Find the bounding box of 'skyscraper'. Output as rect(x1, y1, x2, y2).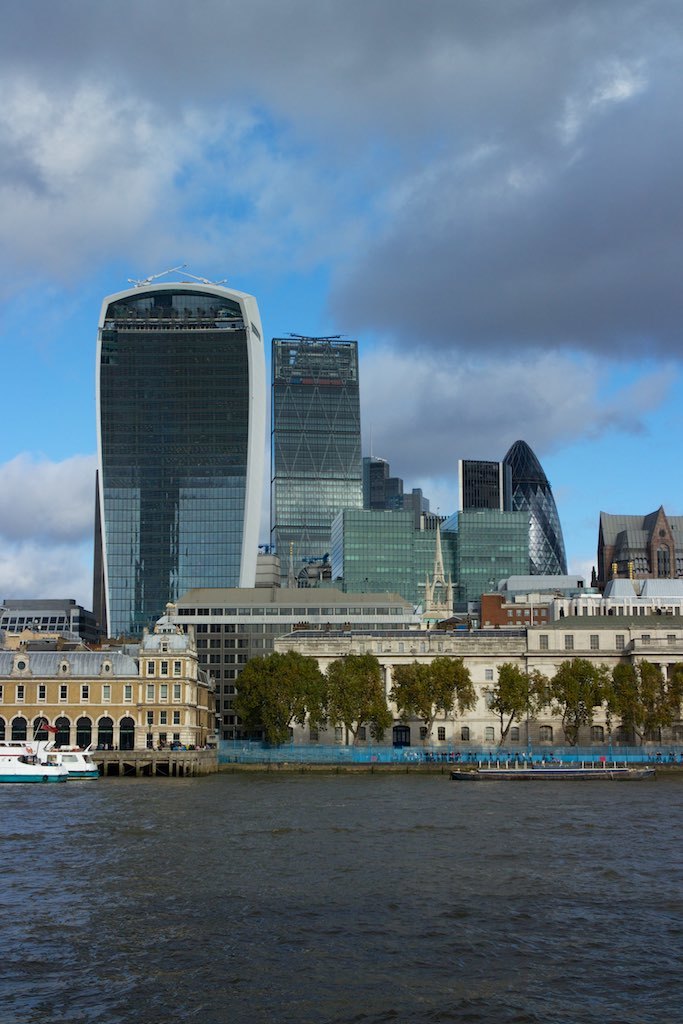
rect(451, 507, 528, 617).
